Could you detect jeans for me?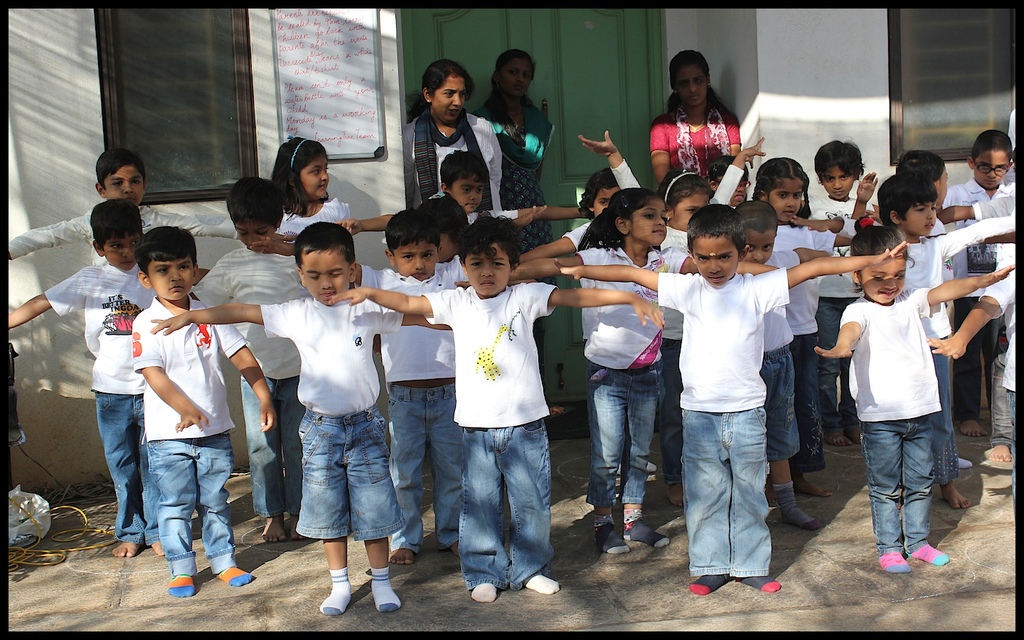
Detection result: box=[149, 441, 237, 577].
